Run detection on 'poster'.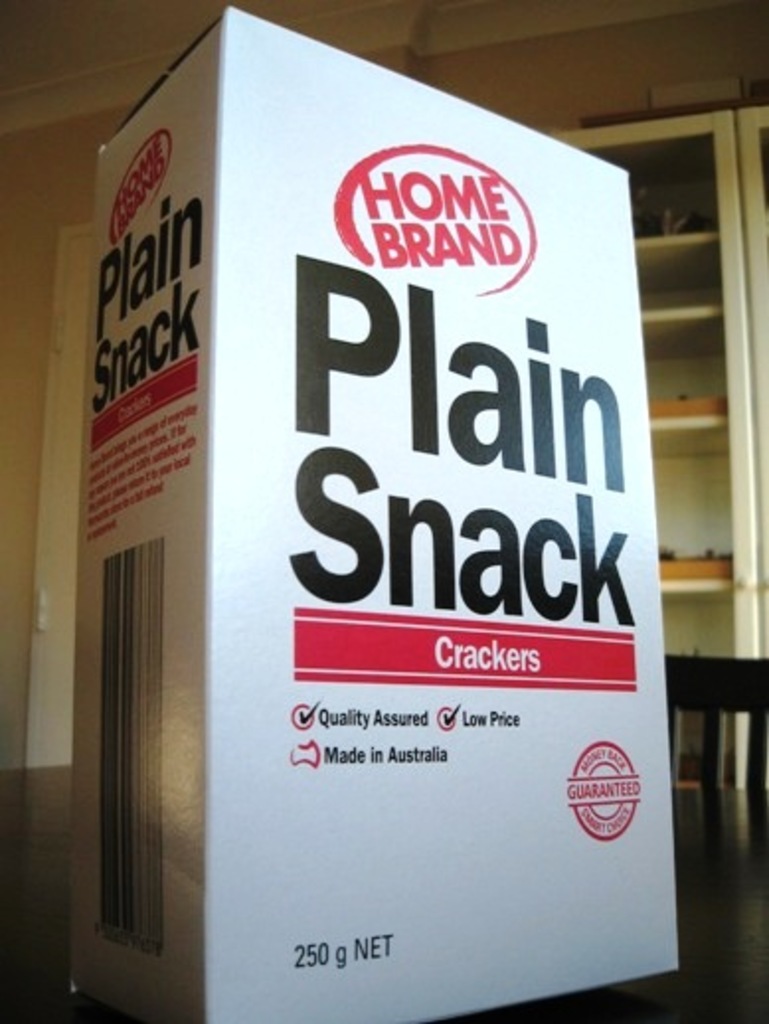
Result: box(59, 0, 686, 1022).
